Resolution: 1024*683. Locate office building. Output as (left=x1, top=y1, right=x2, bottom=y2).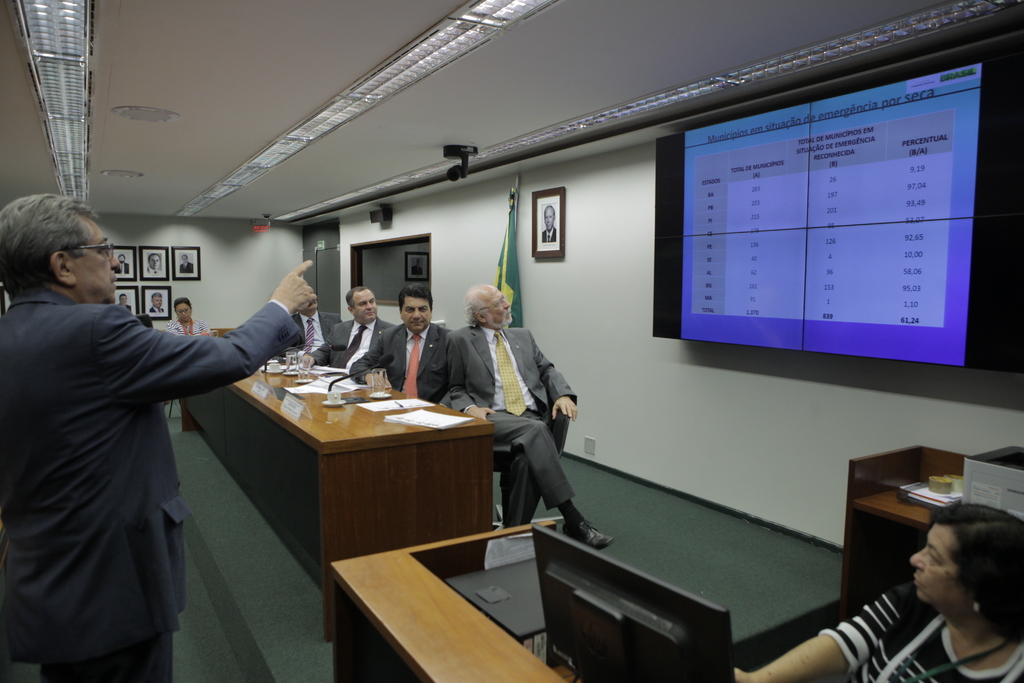
(left=64, top=35, right=988, bottom=676).
